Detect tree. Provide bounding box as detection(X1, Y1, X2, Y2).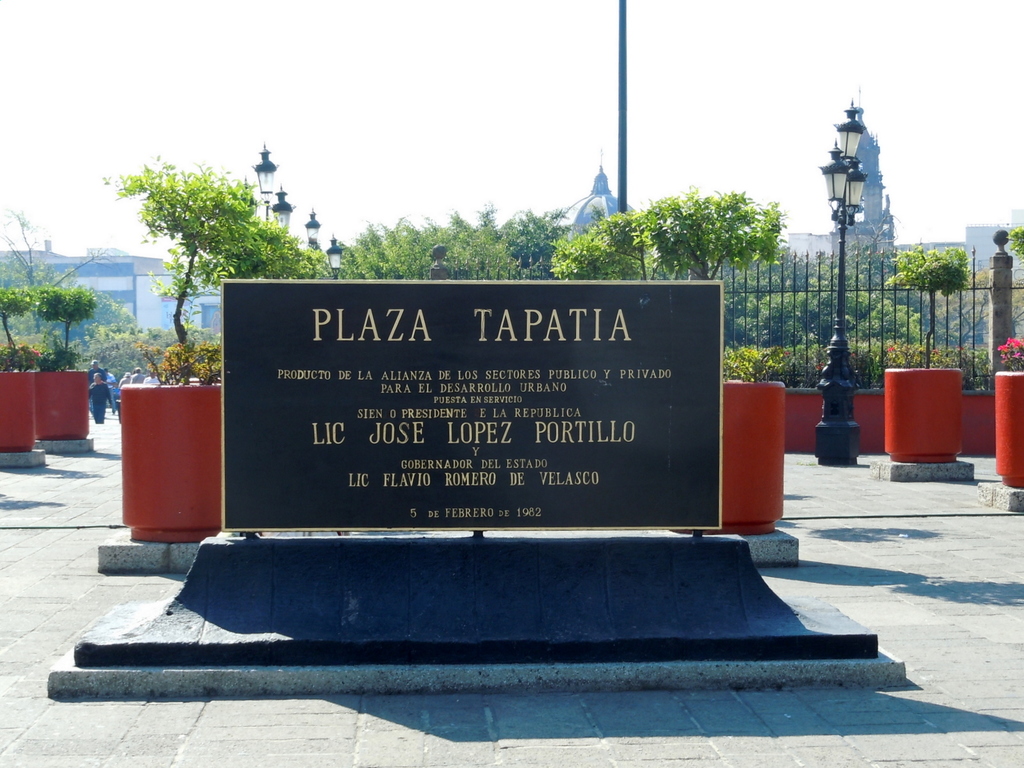
detection(31, 283, 99, 378).
